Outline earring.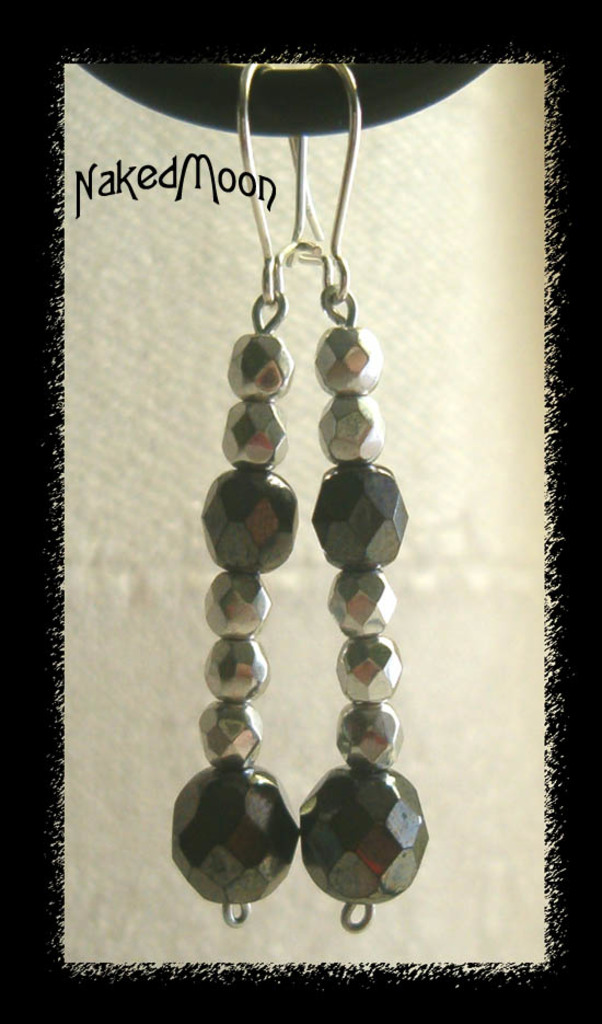
Outline: detection(298, 65, 436, 933).
